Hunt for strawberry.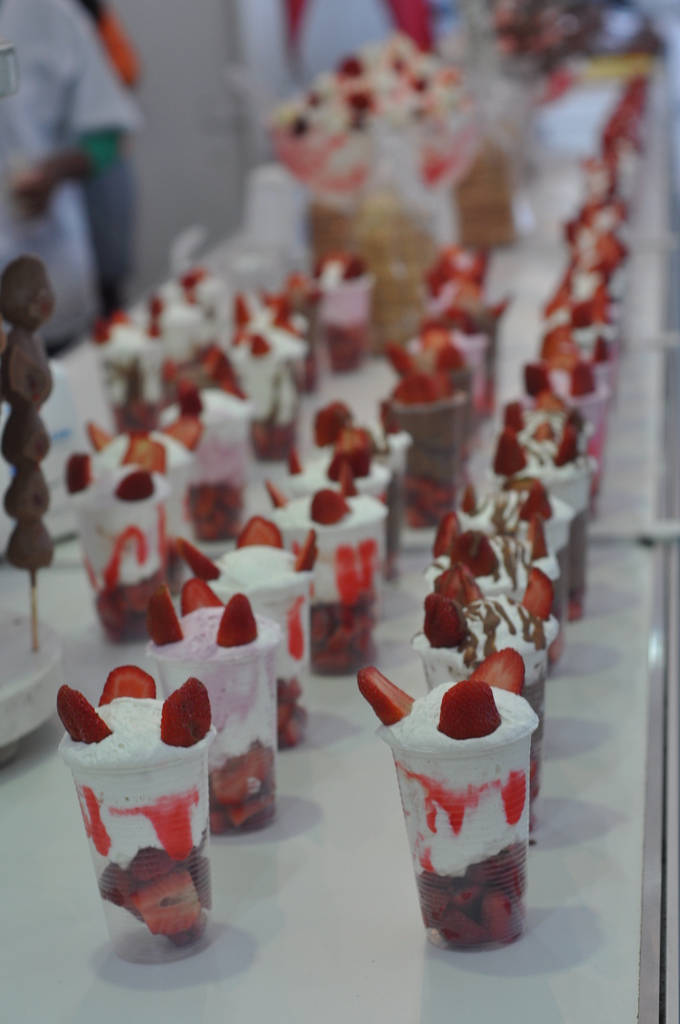
Hunted down at rect(118, 471, 155, 504).
